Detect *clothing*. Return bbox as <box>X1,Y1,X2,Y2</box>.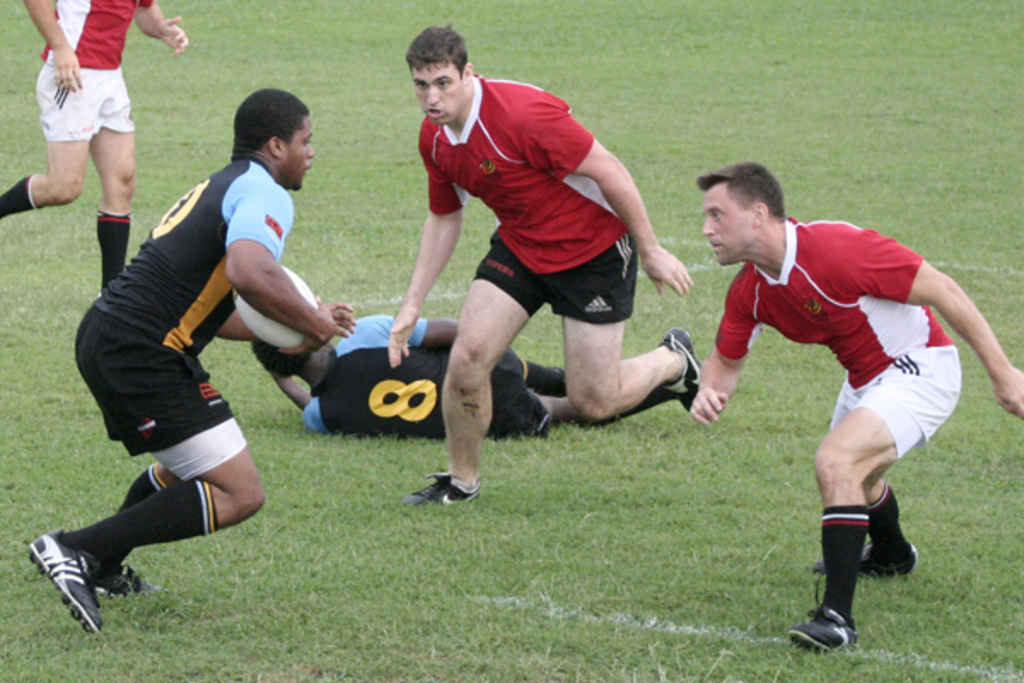
<box>418,75,637,328</box>.
